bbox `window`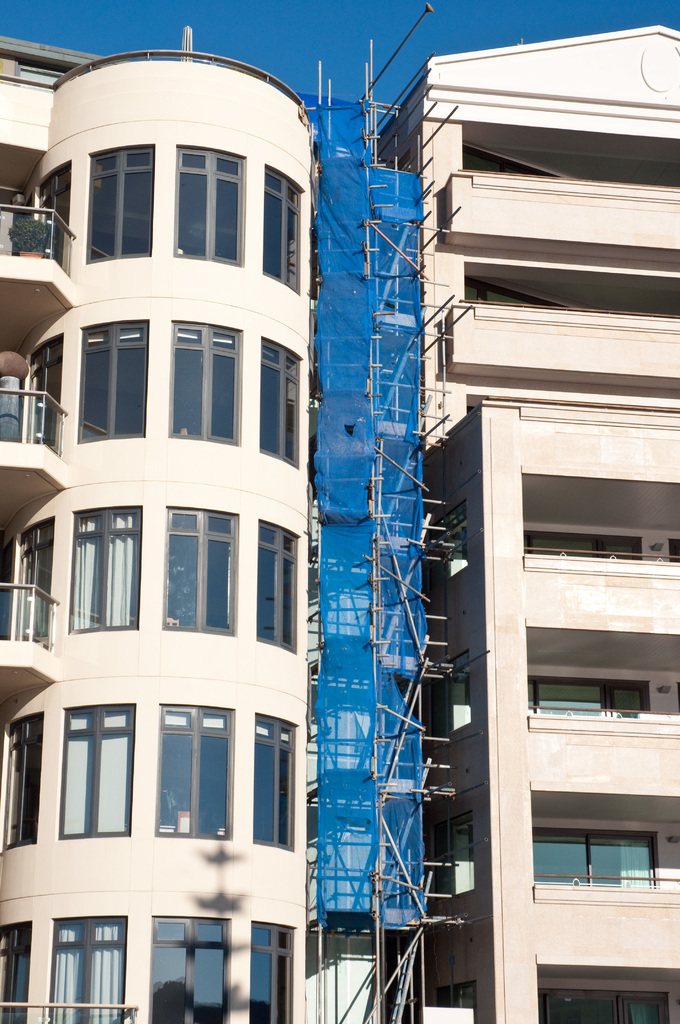
left=255, top=520, right=297, bottom=655
